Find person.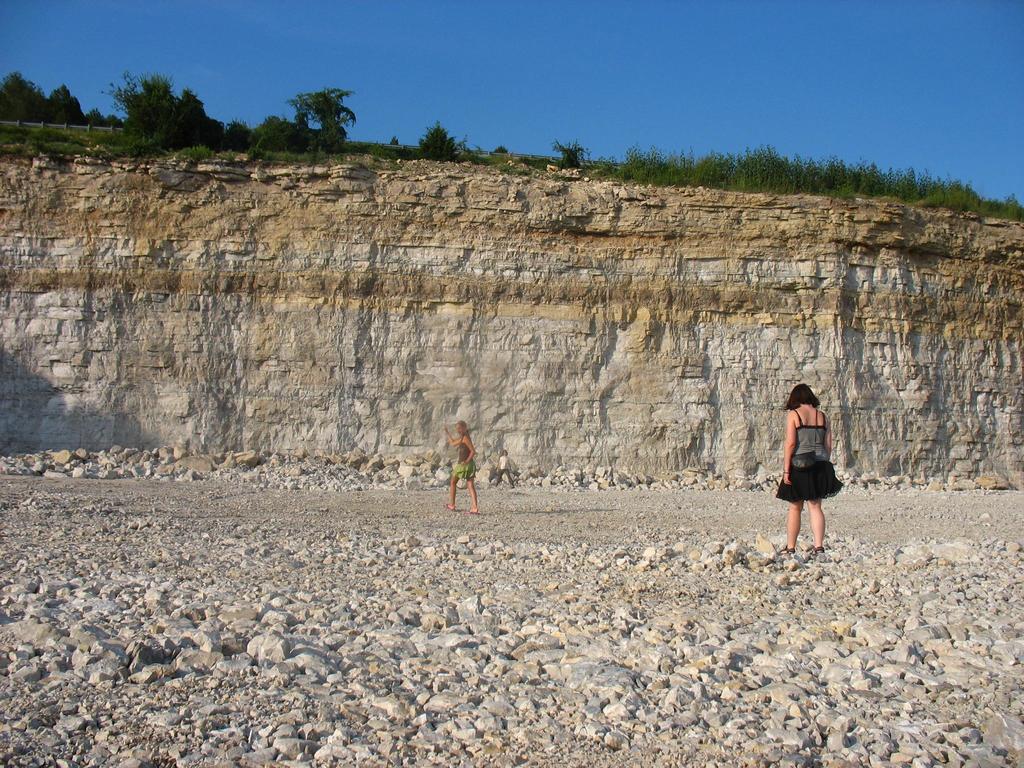
left=445, top=414, right=481, bottom=518.
